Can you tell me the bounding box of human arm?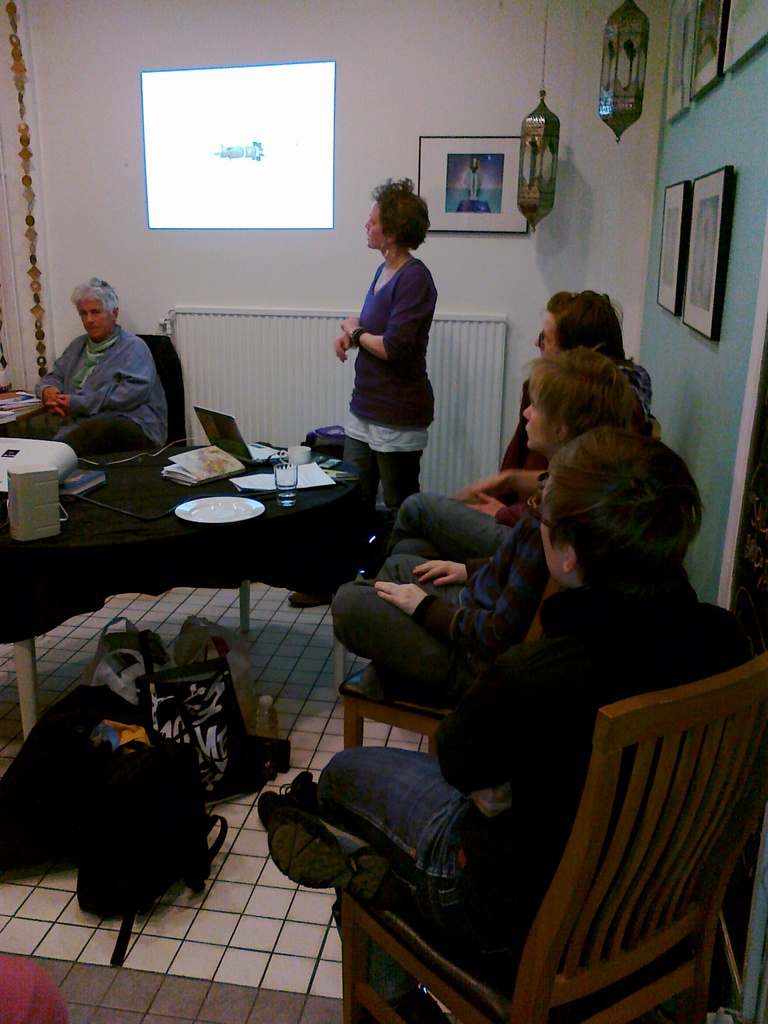
(x1=451, y1=464, x2=545, y2=495).
